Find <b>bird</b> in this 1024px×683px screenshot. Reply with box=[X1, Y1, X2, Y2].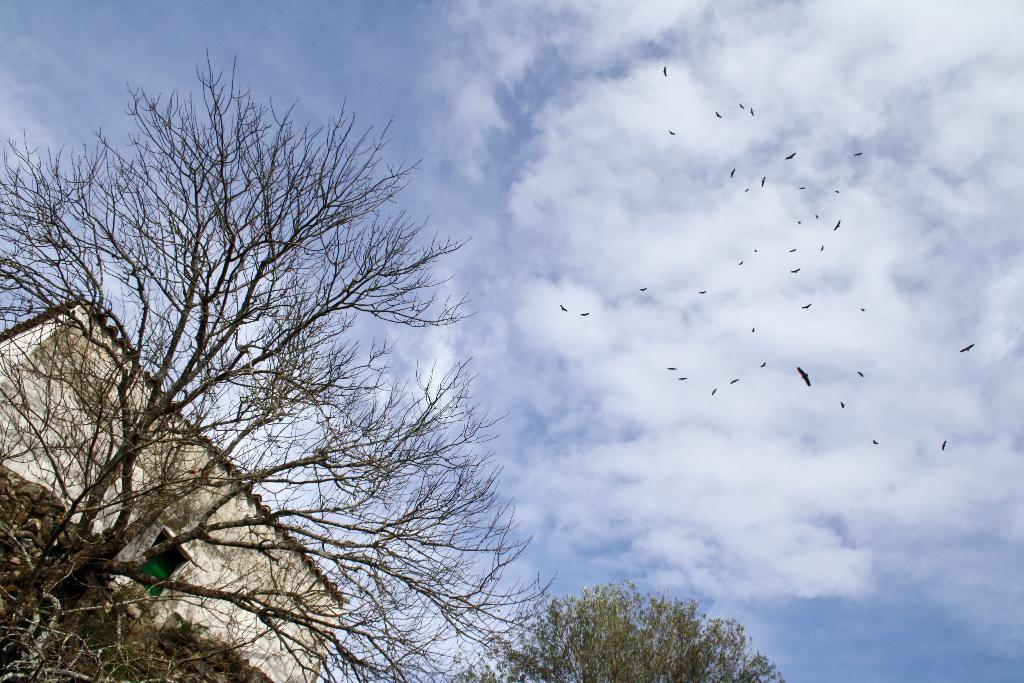
box=[575, 309, 591, 317].
